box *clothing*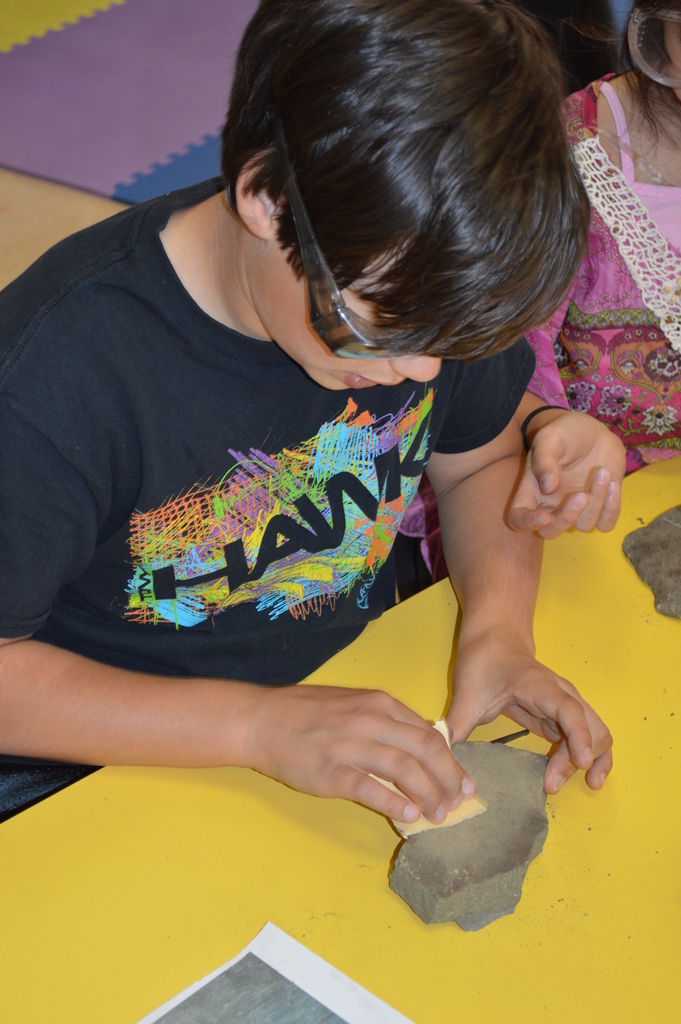
<box>525,63,680,450</box>
